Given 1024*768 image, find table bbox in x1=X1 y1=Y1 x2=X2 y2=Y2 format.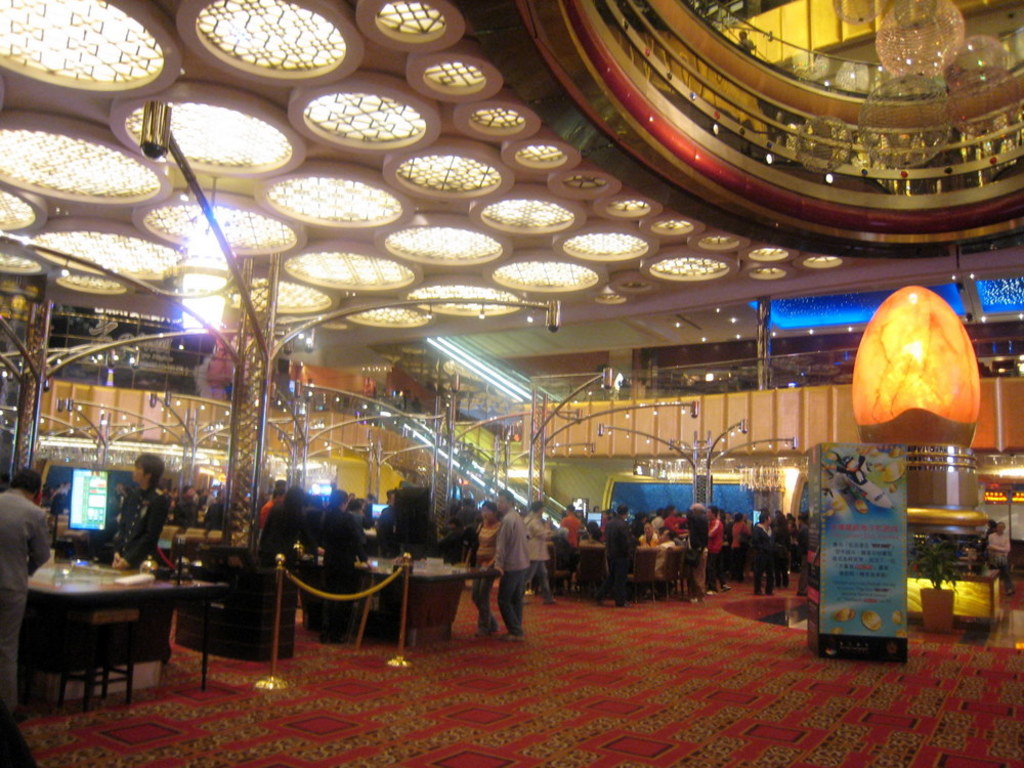
x1=13 y1=559 x2=203 y2=720.
